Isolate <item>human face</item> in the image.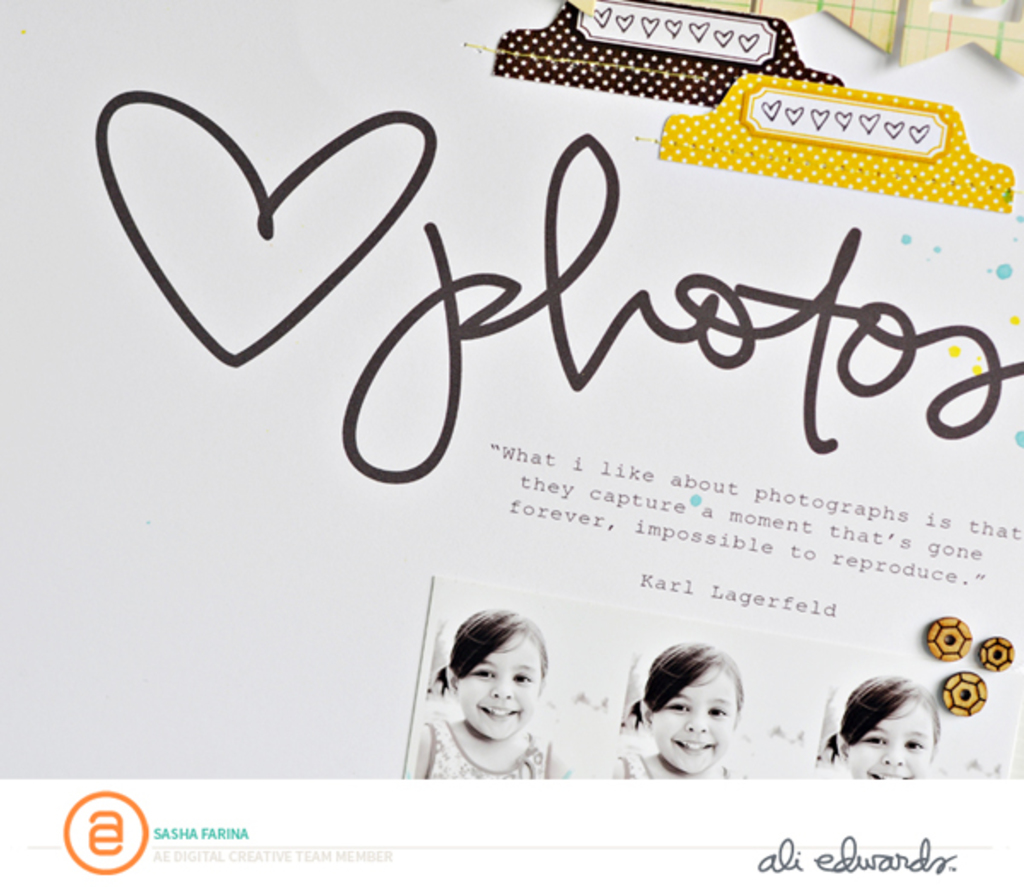
Isolated region: x1=650, y1=665, x2=737, y2=780.
